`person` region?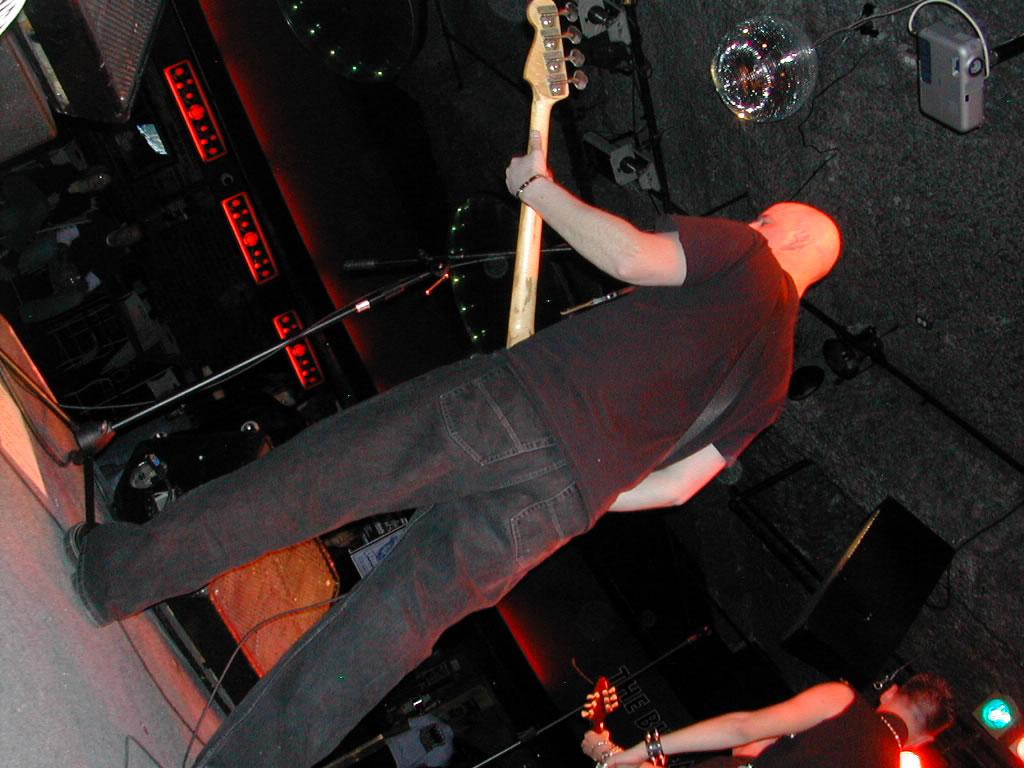
64,127,843,767
